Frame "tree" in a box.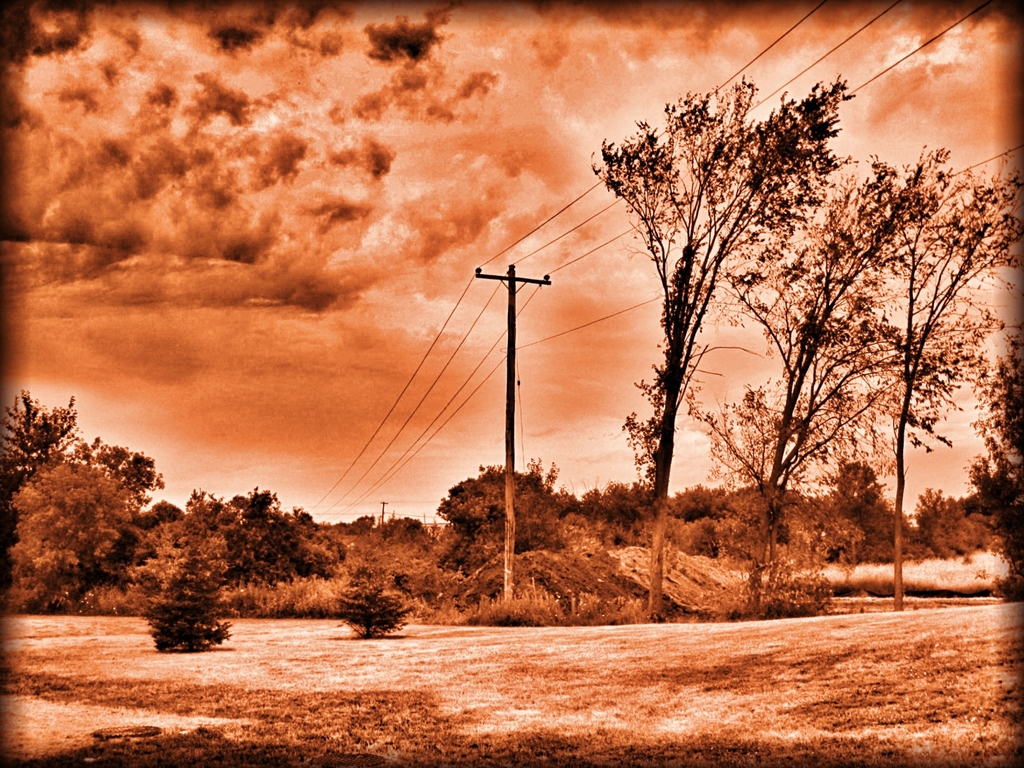
142/490/231/652.
